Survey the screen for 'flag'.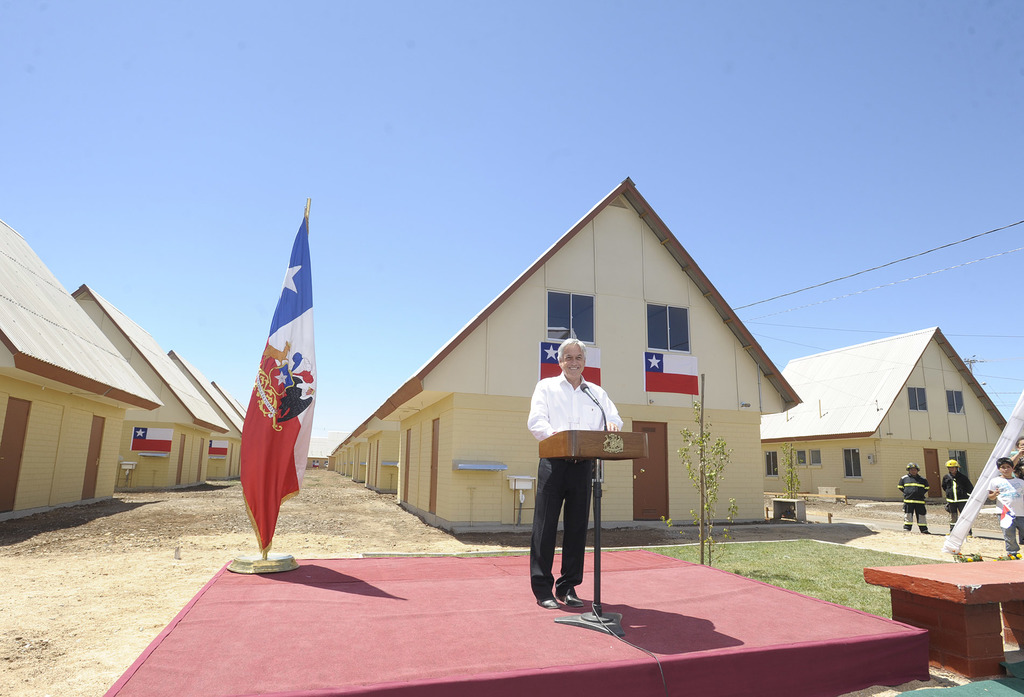
Survey found: {"x1": 231, "y1": 204, "x2": 317, "y2": 527}.
